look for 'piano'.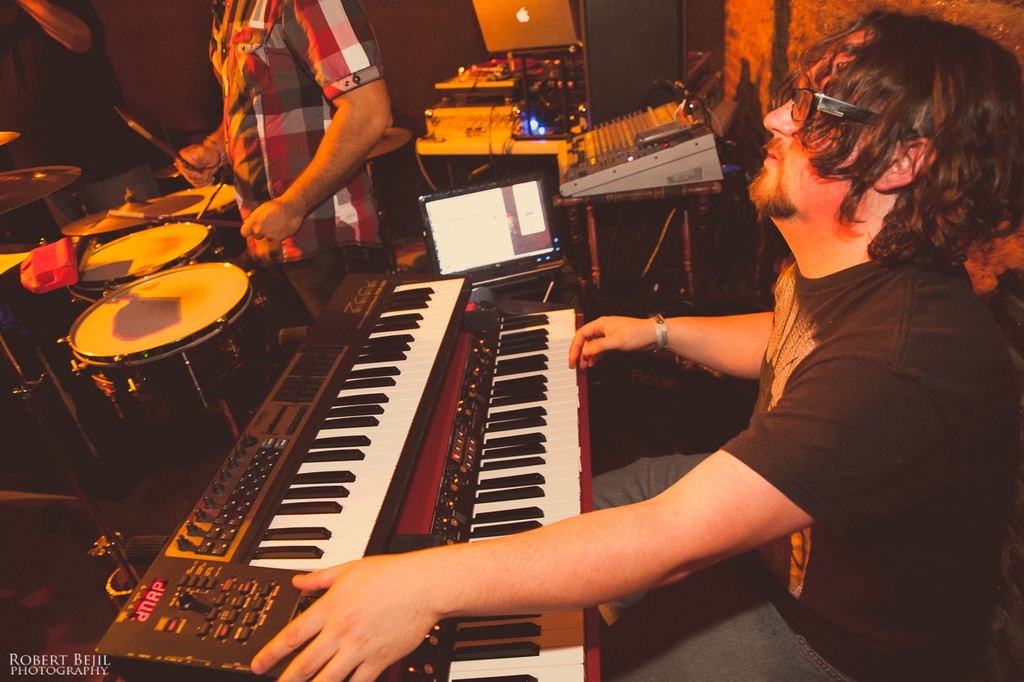
Found: box(271, 288, 617, 681).
